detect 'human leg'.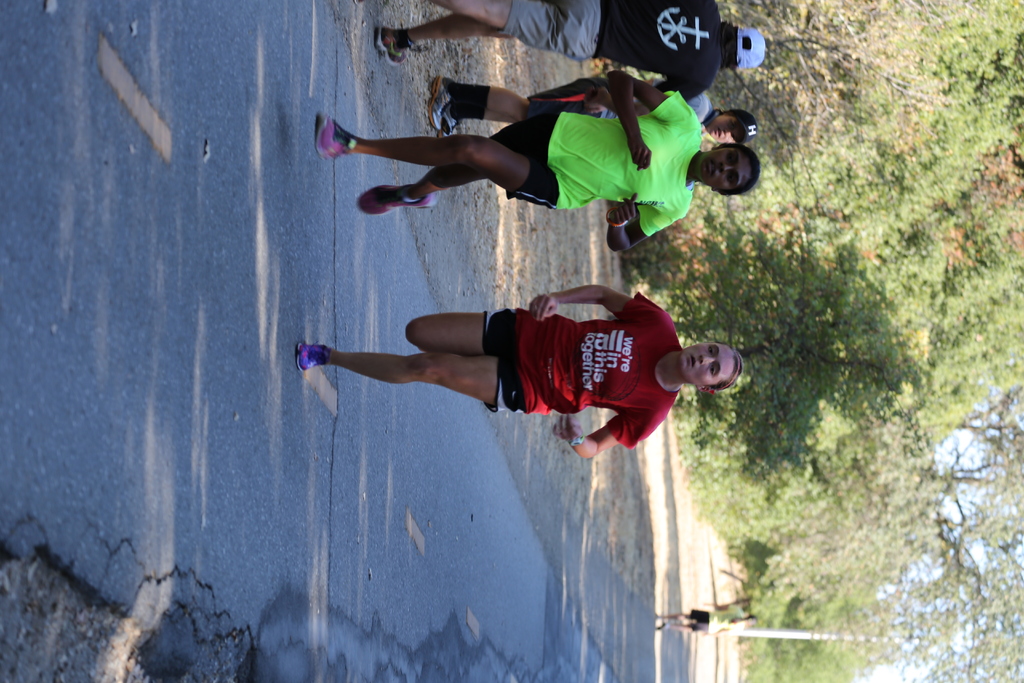
Detected at (435,78,609,132).
